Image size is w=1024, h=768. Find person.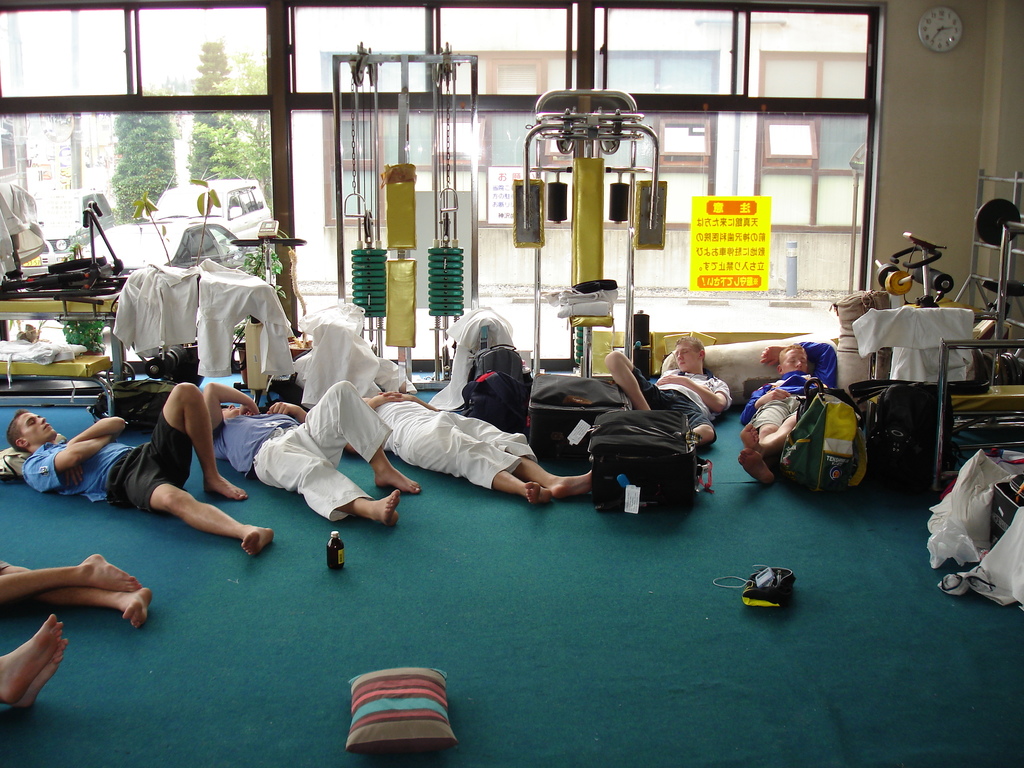
10,375,276,555.
